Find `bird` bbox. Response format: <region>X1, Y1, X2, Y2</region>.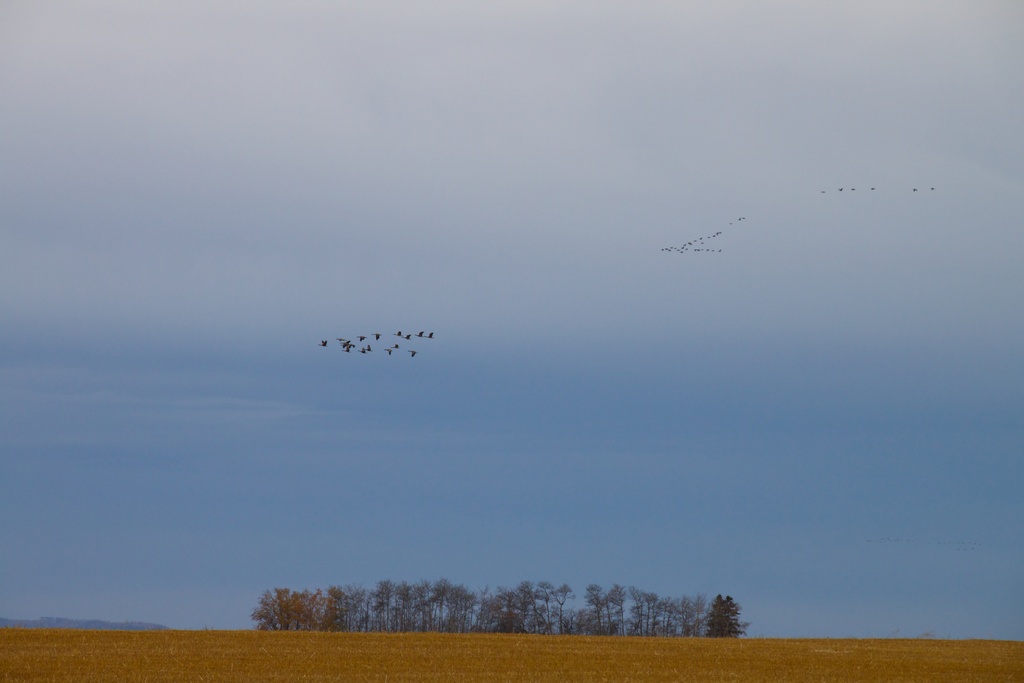
<region>426, 332, 438, 341</region>.
